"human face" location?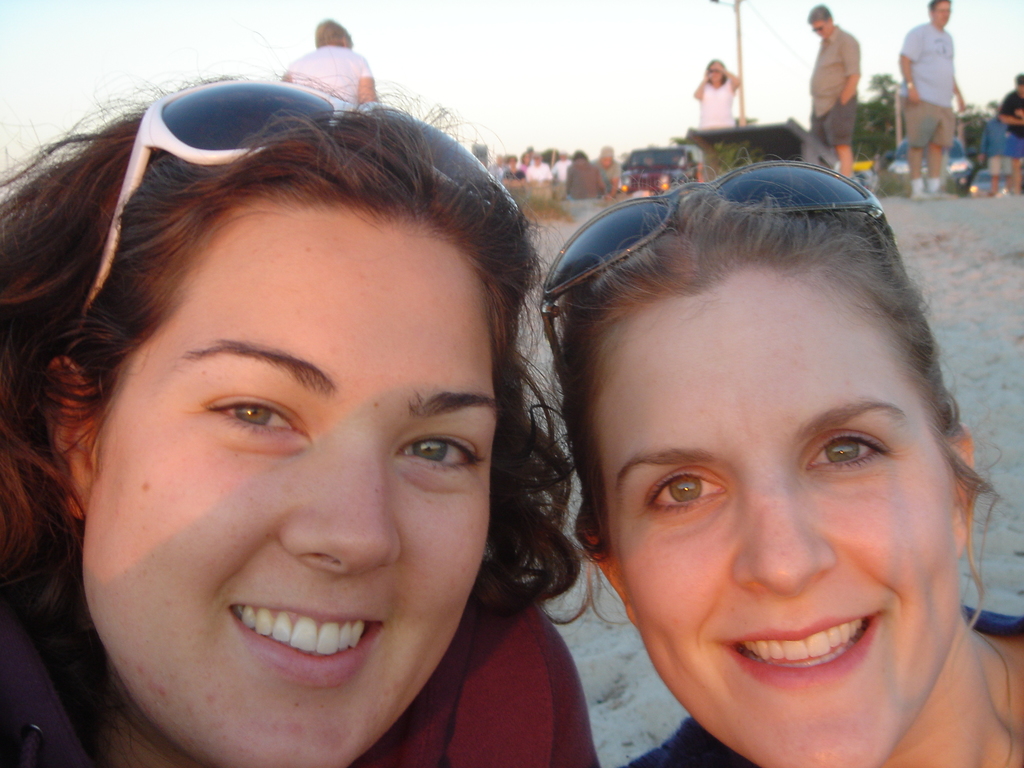
595/287/958/767
